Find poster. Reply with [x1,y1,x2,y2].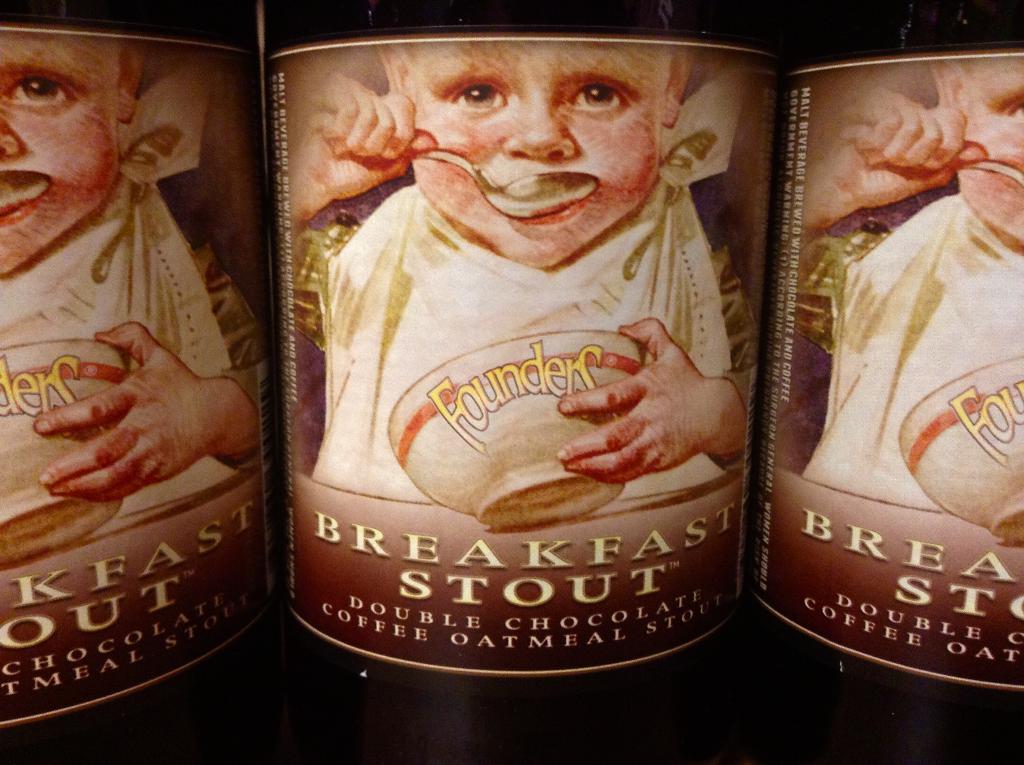
[757,54,1023,692].
